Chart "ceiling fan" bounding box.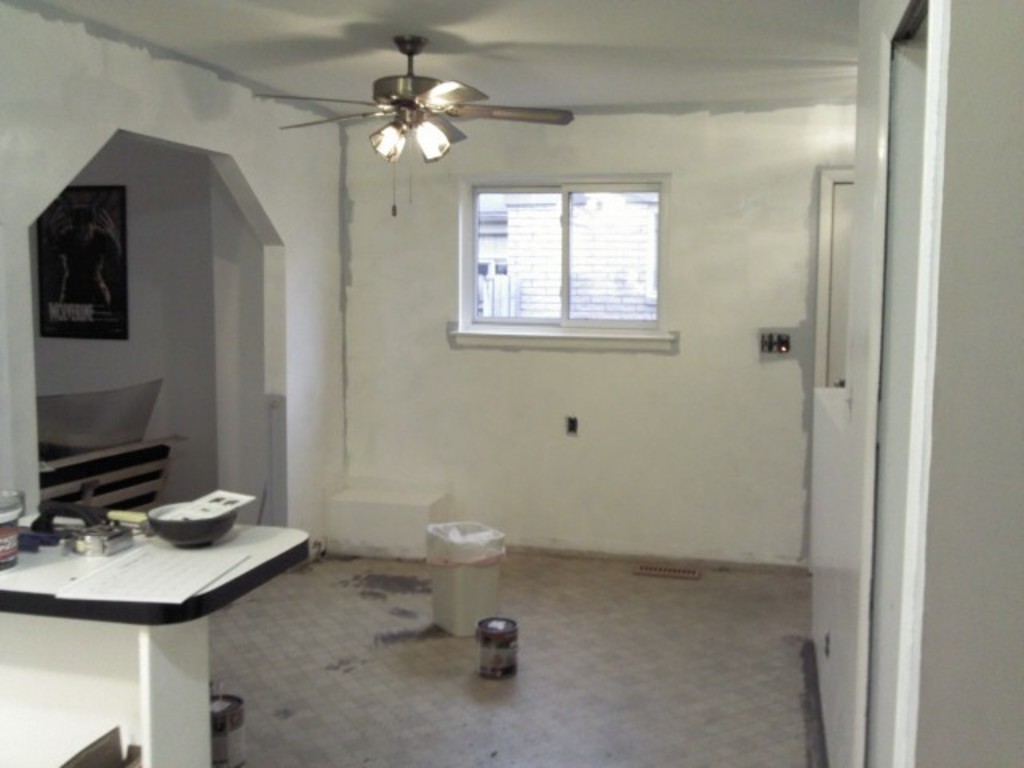
Charted: crop(221, 16, 576, 230).
